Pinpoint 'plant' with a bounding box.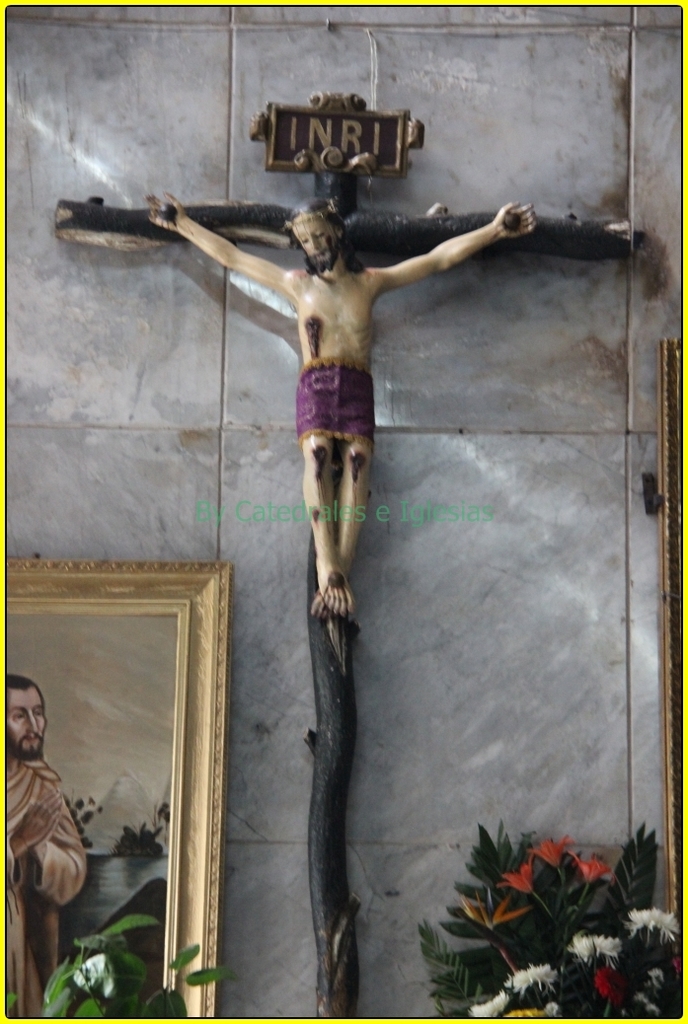
l=0, t=902, r=243, b=1017.
